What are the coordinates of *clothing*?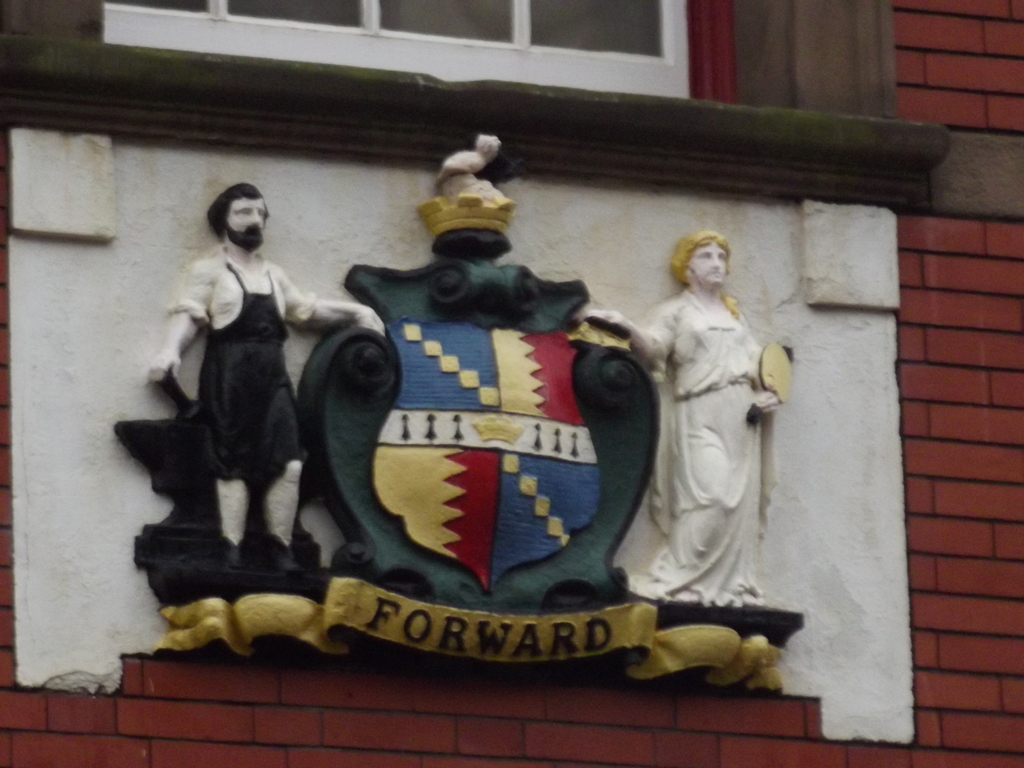
{"x1": 151, "y1": 203, "x2": 316, "y2": 540}.
